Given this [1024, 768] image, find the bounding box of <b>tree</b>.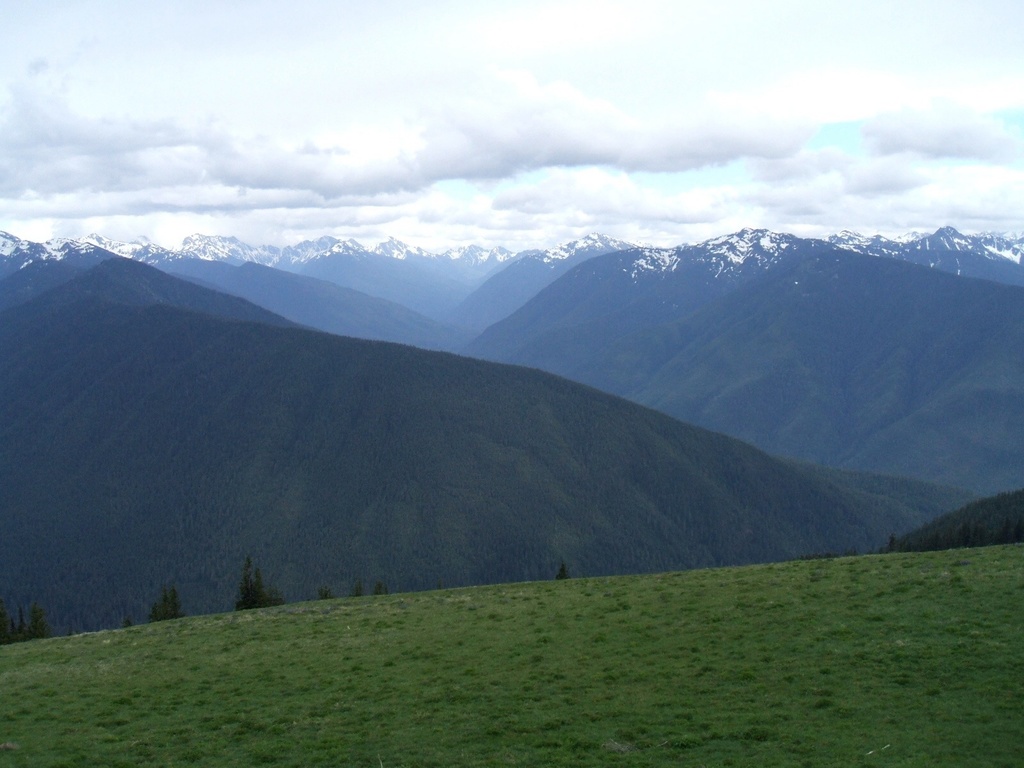
region(558, 561, 580, 581).
